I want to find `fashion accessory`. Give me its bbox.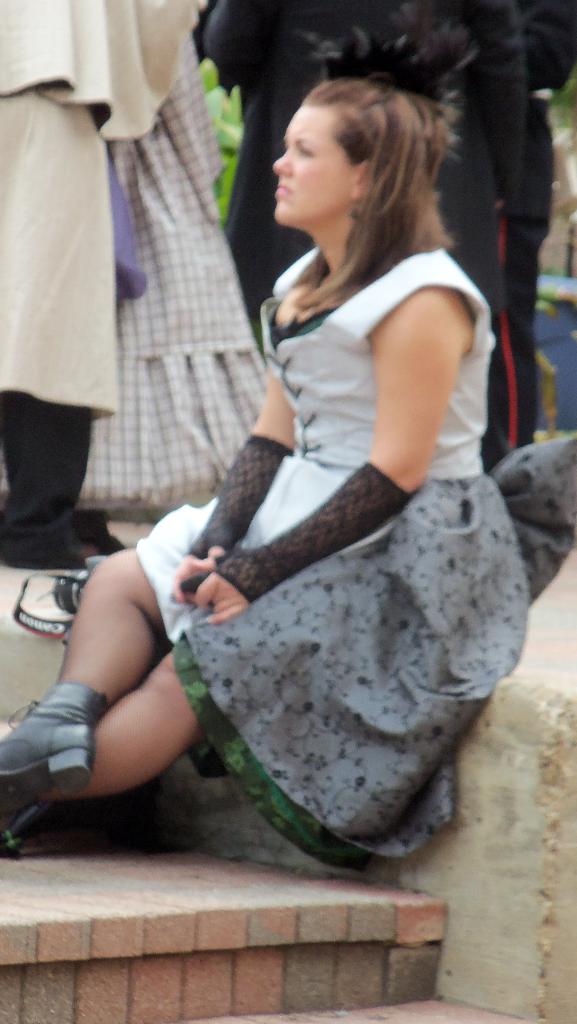
region(215, 461, 418, 598).
